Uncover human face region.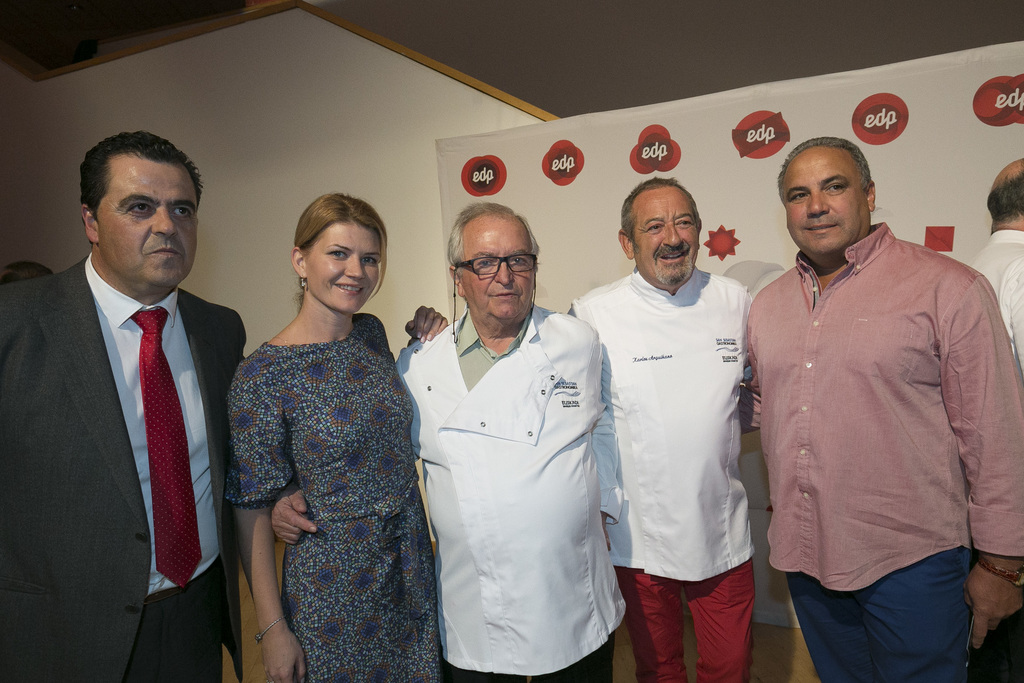
Uncovered: bbox=[305, 219, 391, 311].
